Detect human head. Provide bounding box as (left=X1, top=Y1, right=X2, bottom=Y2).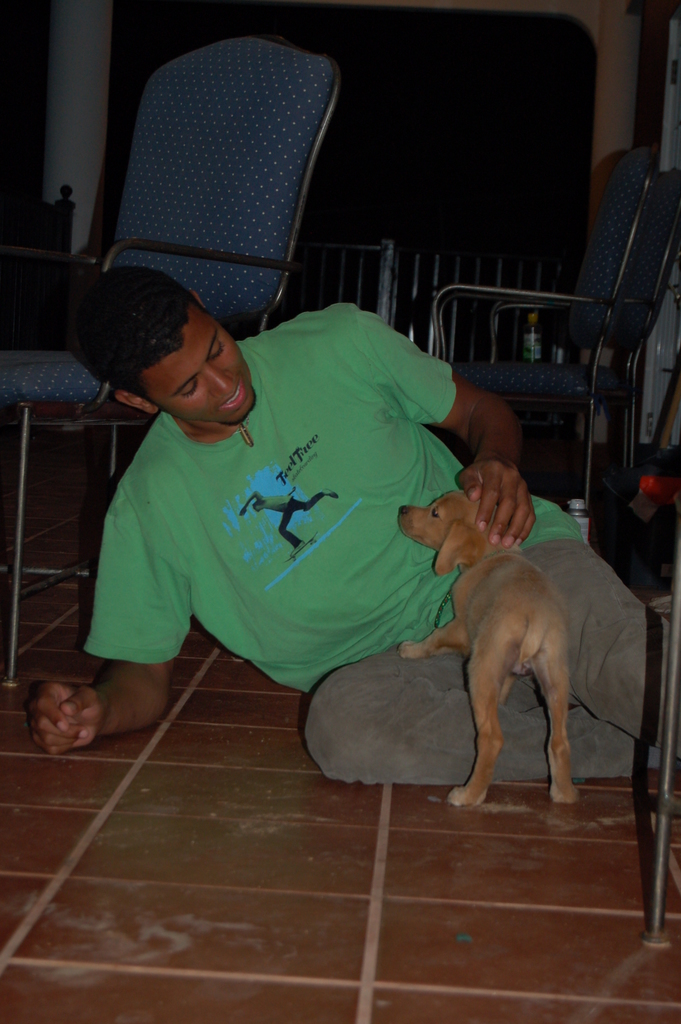
(left=76, top=270, right=265, bottom=422).
